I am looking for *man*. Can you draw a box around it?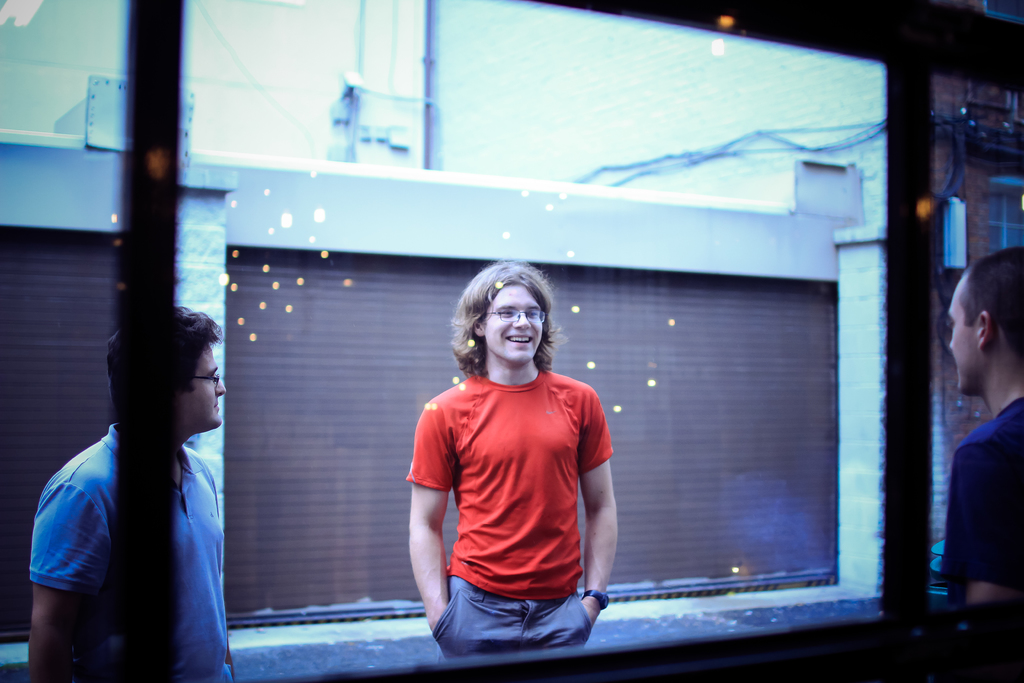
Sure, the bounding box is bbox=(30, 309, 248, 677).
